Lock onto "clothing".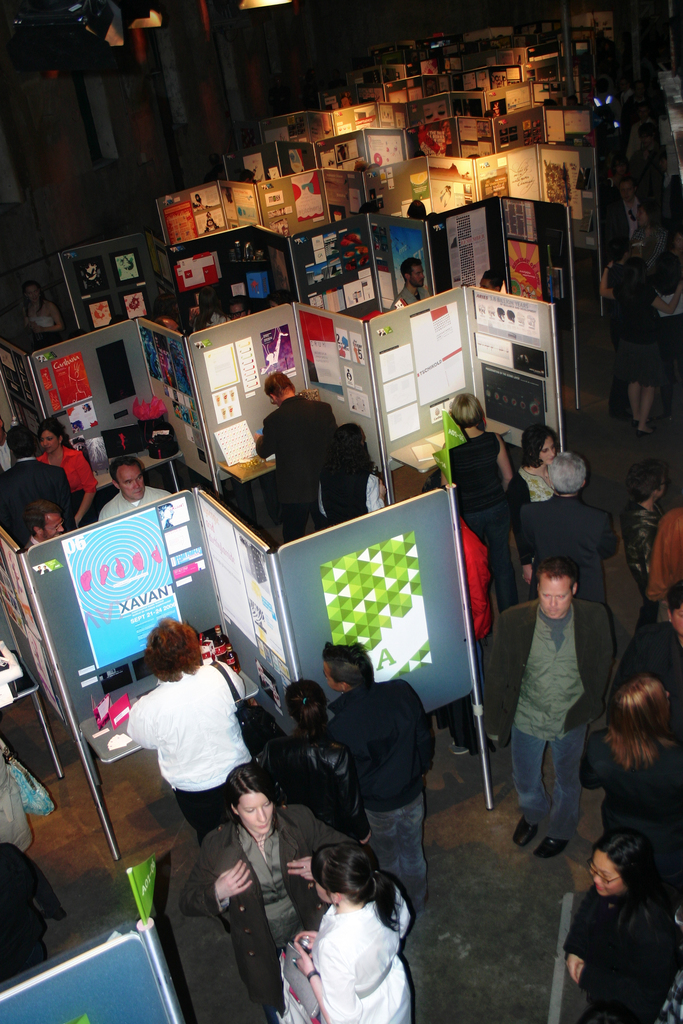
Locked: 513, 449, 570, 535.
